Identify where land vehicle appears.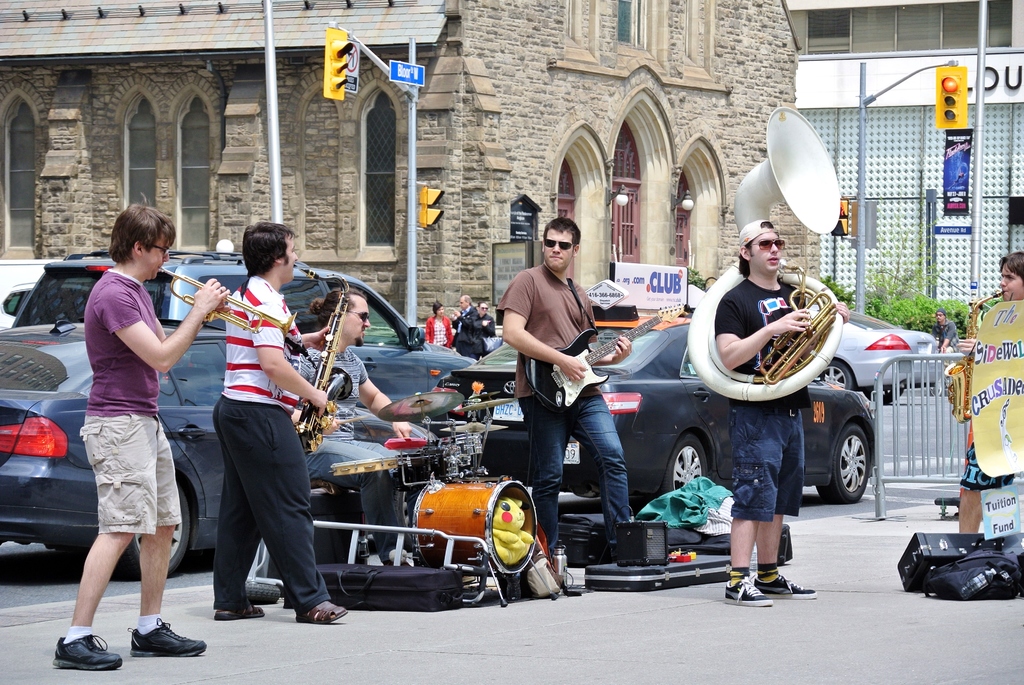
Appears at (439,322,880,501).
